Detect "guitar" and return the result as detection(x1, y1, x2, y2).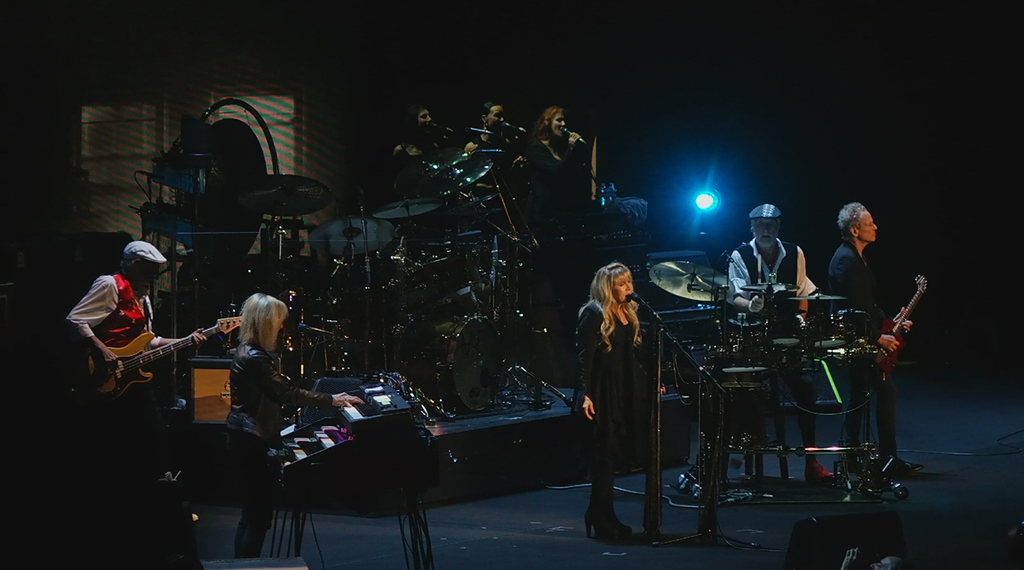
detection(84, 318, 239, 407).
